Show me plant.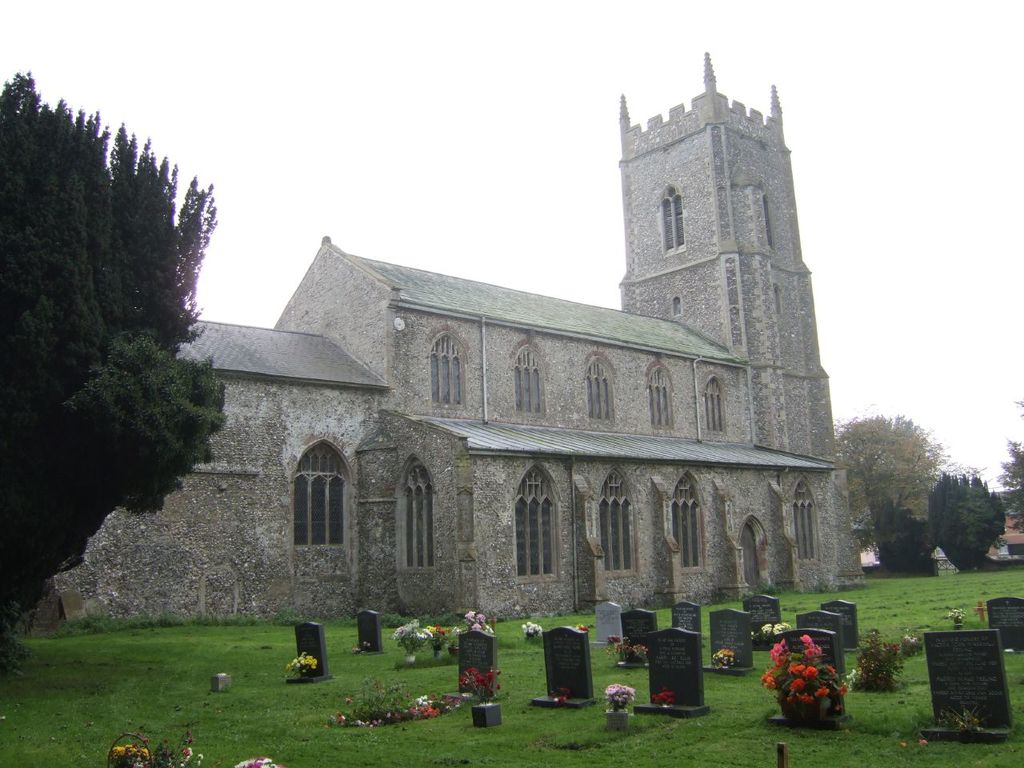
plant is here: detection(754, 575, 783, 603).
